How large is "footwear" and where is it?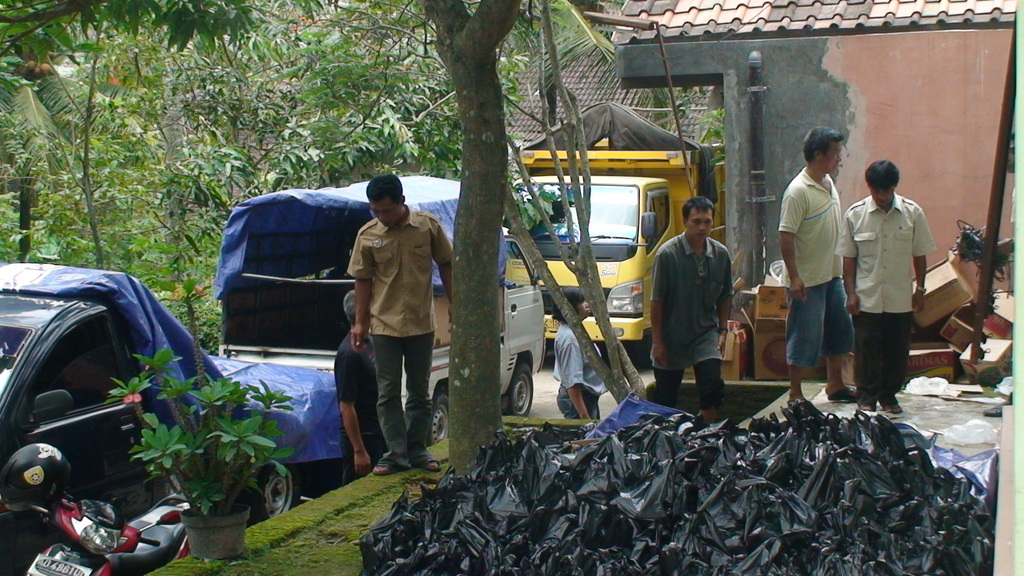
Bounding box: (x1=860, y1=404, x2=877, y2=412).
